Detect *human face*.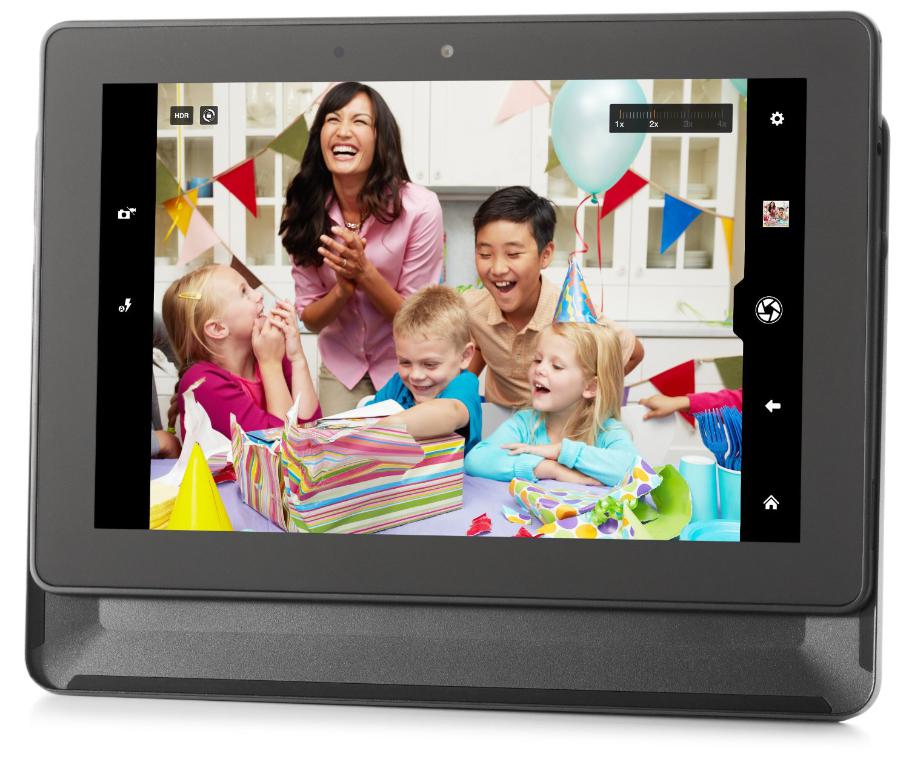
Detected at detection(525, 329, 578, 405).
